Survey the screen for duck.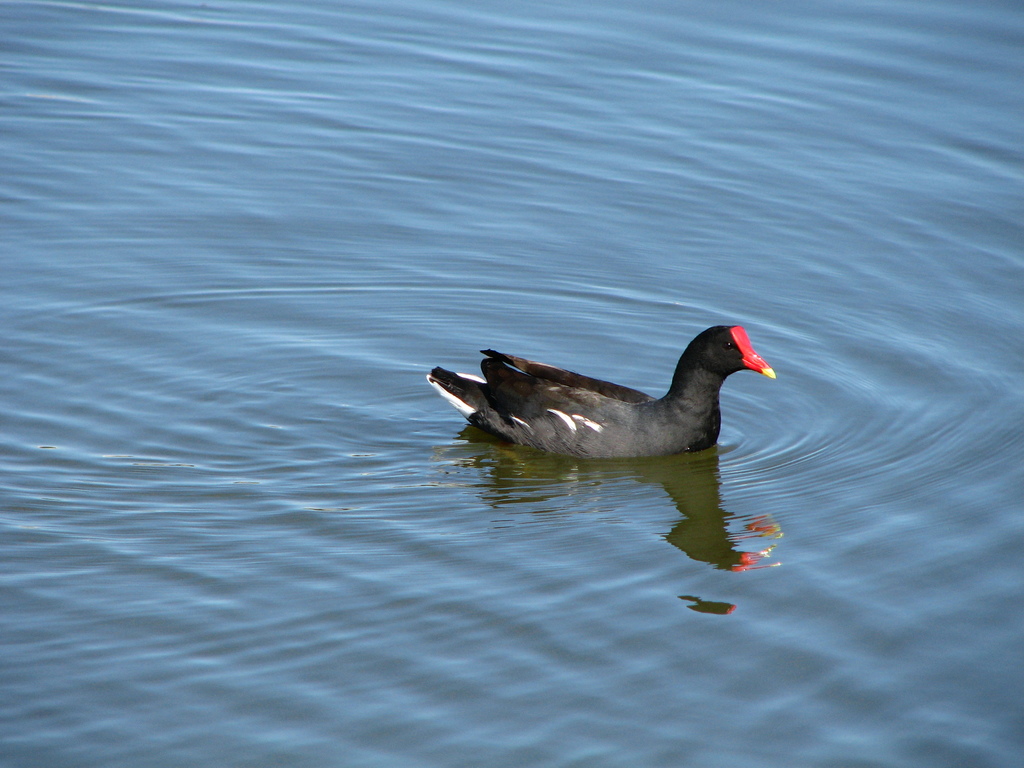
Survey found: [left=431, top=315, right=786, bottom=474].
